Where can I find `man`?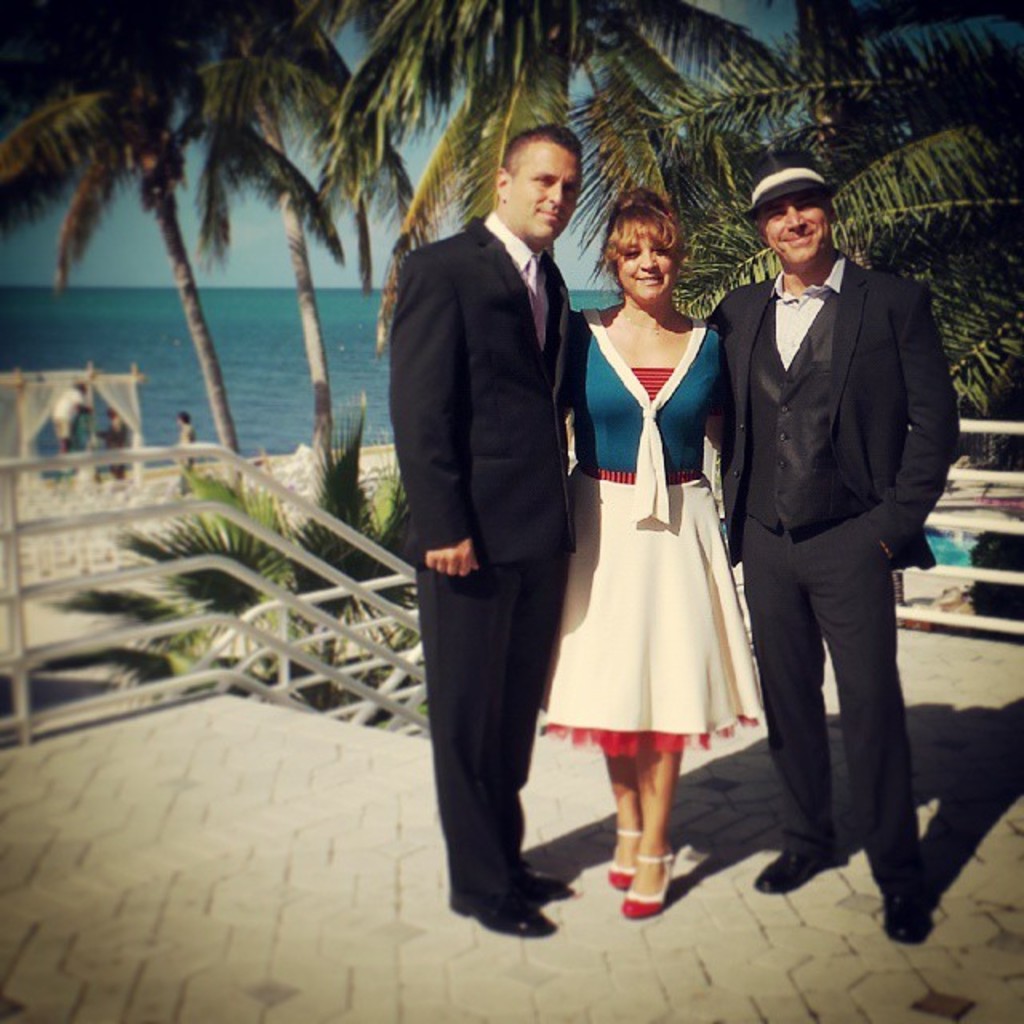
You can find it at pyautogui.locateOnScreen(394, 118, 589, 938).
